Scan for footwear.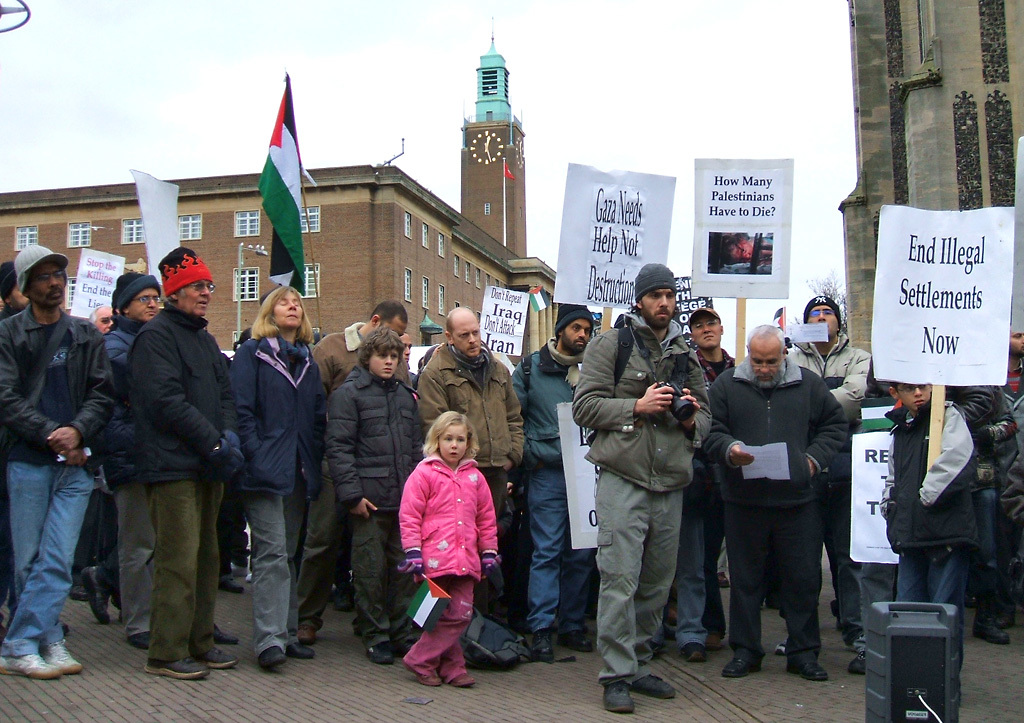
Scan result: {"x1": 219, "y1": 576, "x2": 244, "y2": 592}.
